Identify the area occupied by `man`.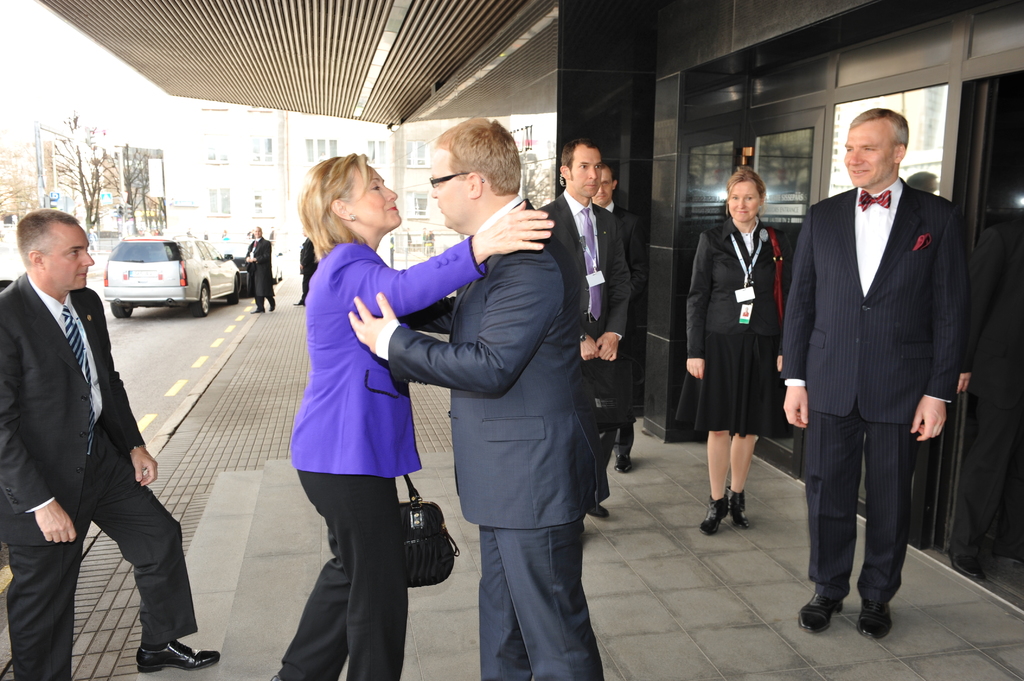
Area: select_region(785, 106, 964, 645).
